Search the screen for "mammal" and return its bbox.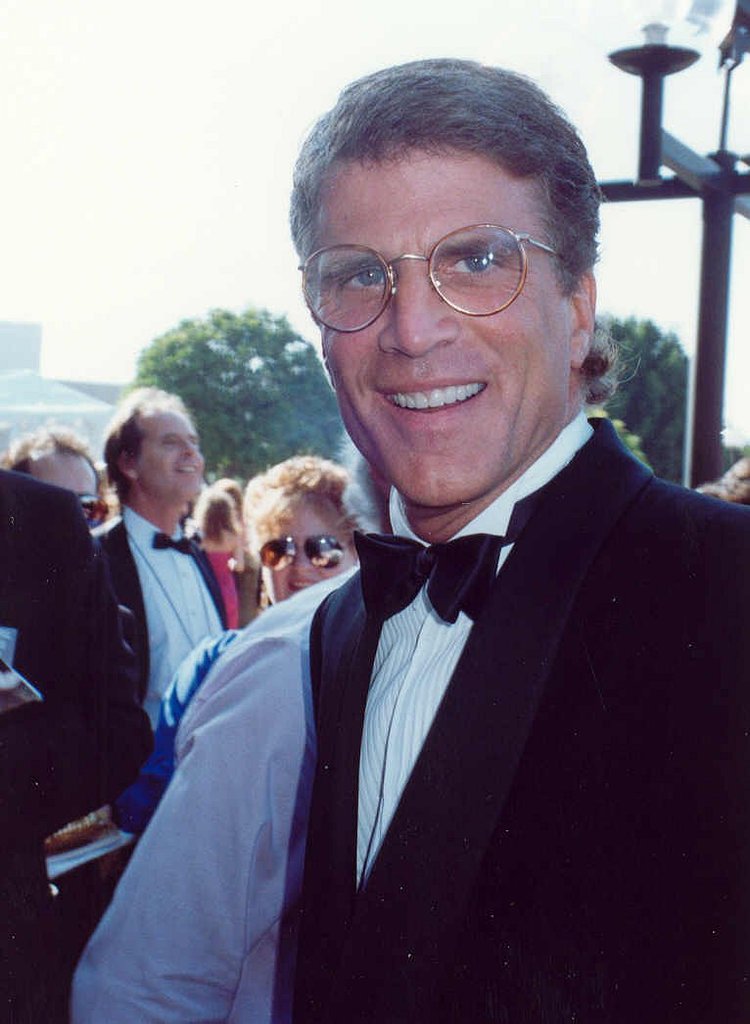
Found: {"x1": 272, "y1": 55, "x2": 749, "y2": 1023}.
